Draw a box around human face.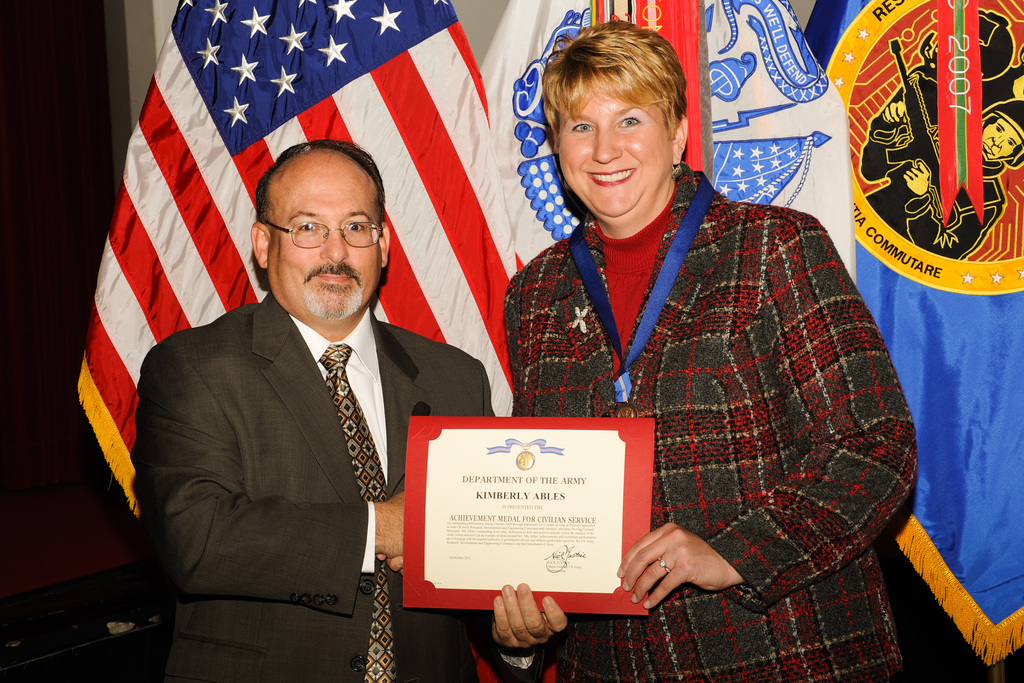
locate(554, 70, 677, 213).
